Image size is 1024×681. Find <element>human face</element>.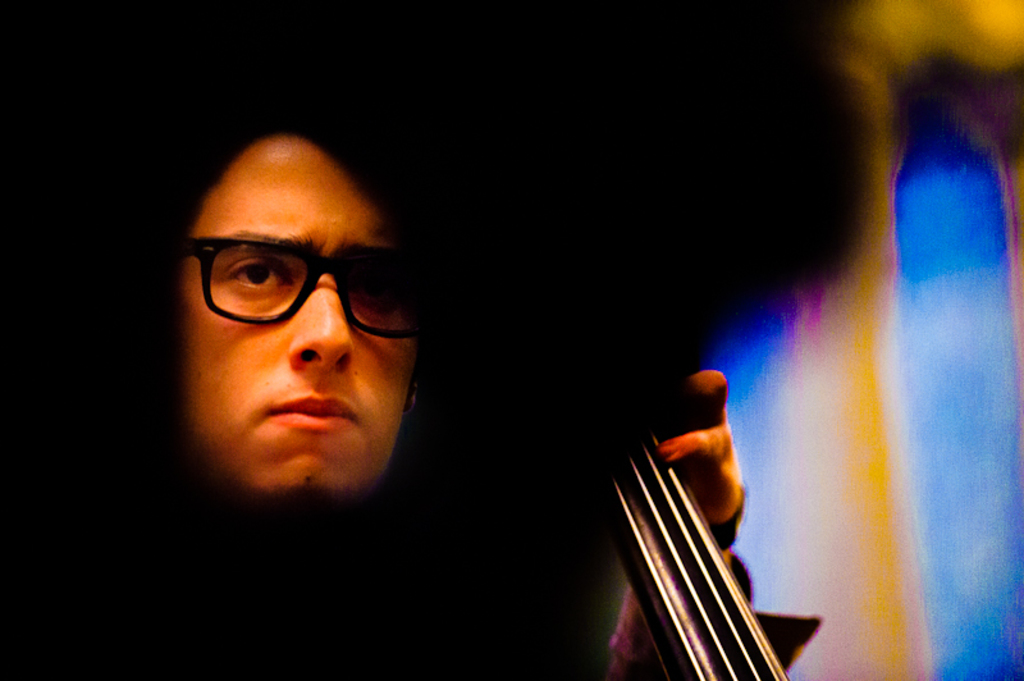
locate(178, 125, 411, 501).
